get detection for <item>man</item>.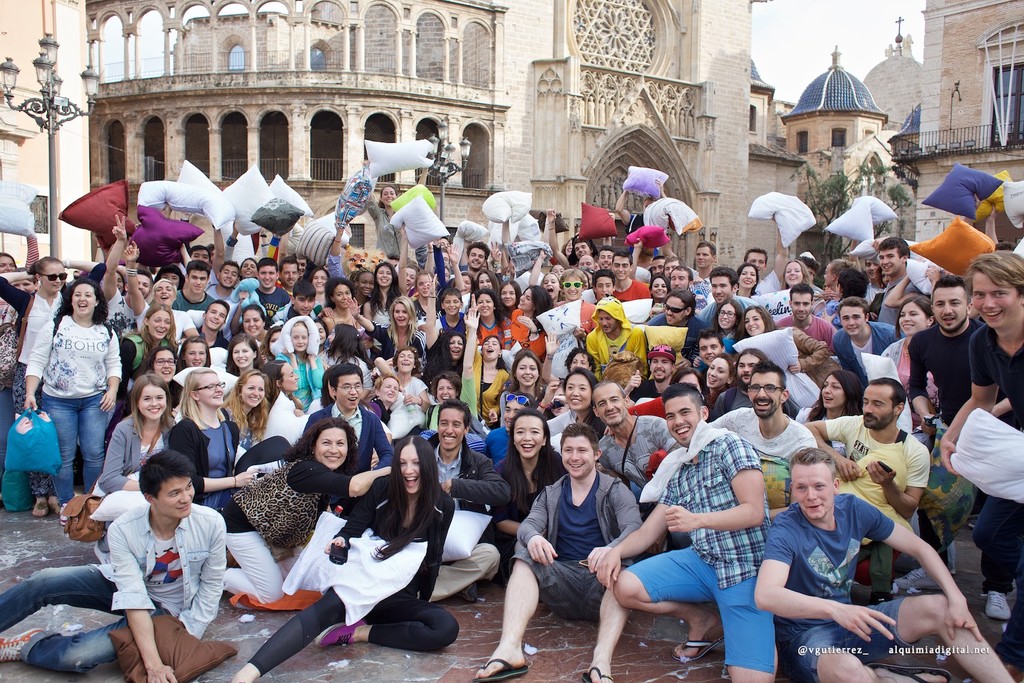
Detection: (700, 352, 821, 500).
